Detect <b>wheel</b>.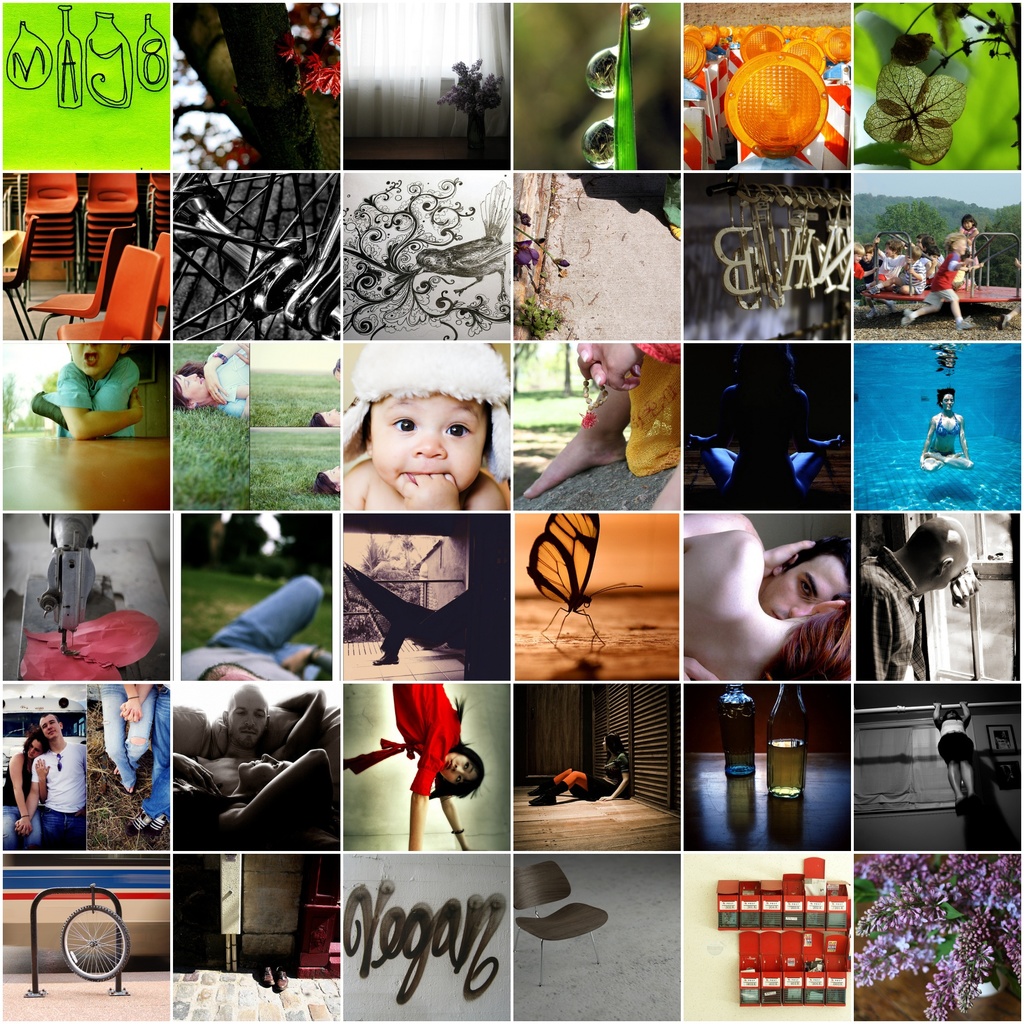
Detected at [60,904,132,979].
